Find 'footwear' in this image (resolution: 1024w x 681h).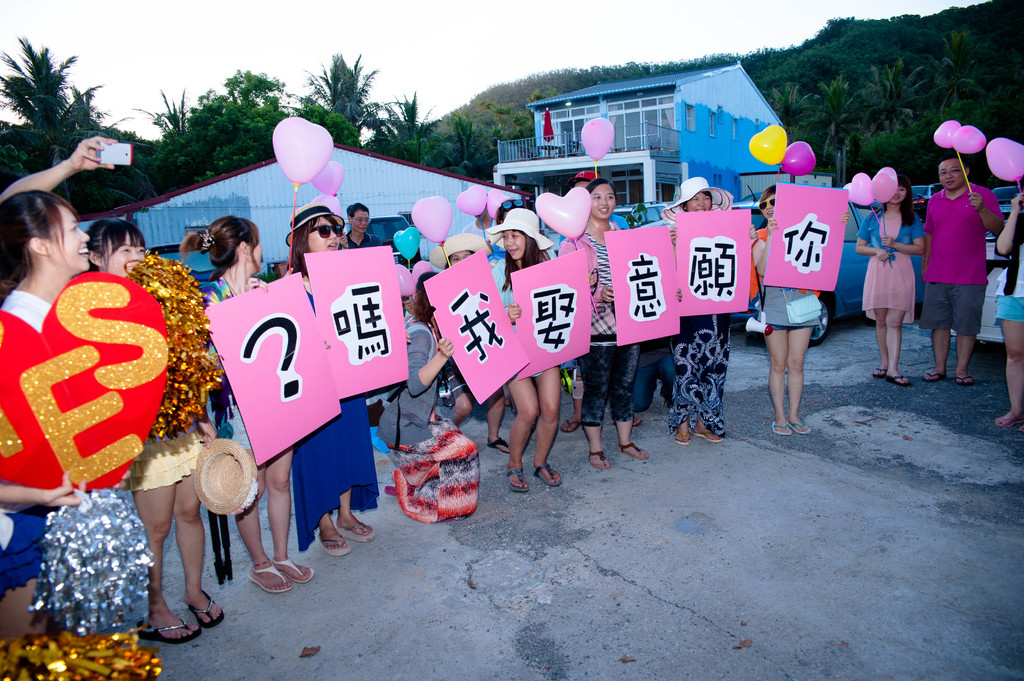
box(954, 376, 975, 384).
